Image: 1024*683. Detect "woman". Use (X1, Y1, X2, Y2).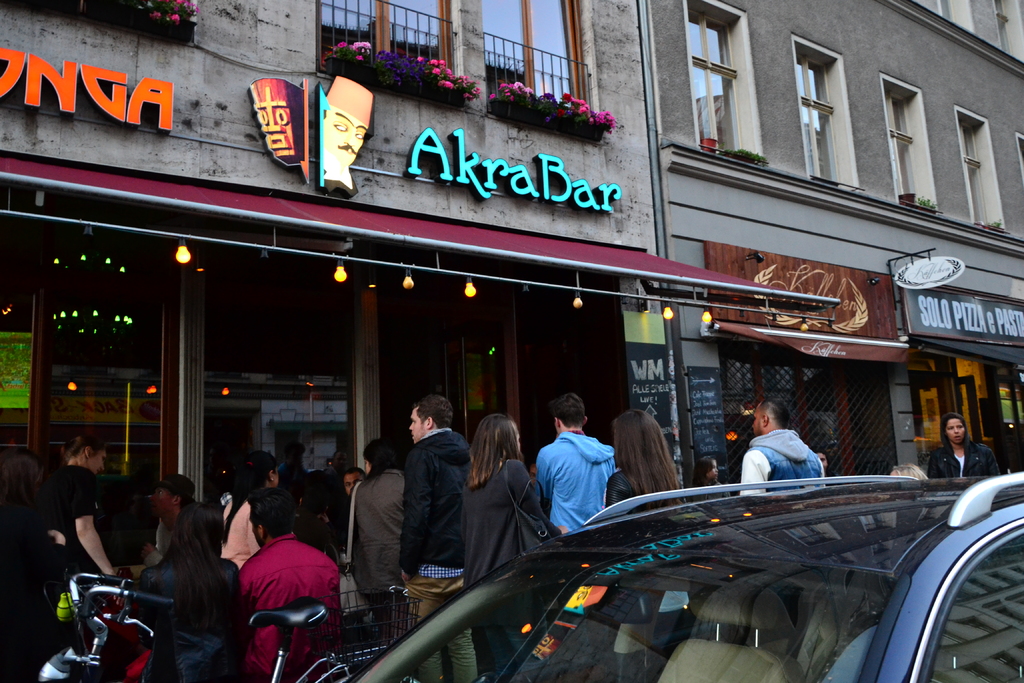
(690, 454, 725, 484).
